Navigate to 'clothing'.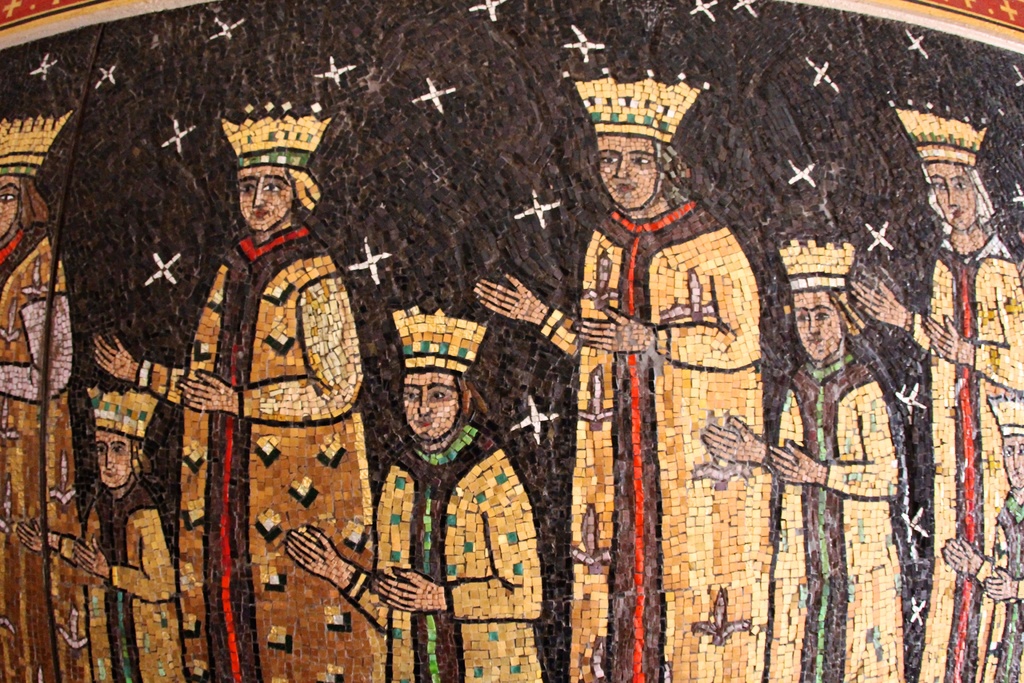
Navigation target: l=0, t=221, r=86, b=682.
